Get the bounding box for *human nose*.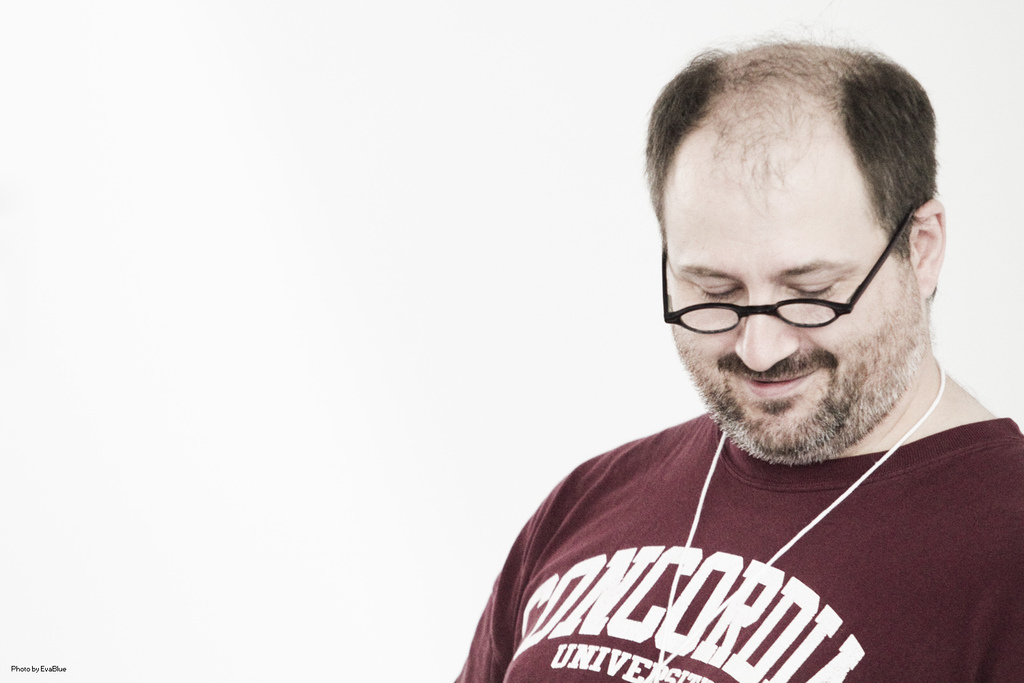
(735,291,798,370).
